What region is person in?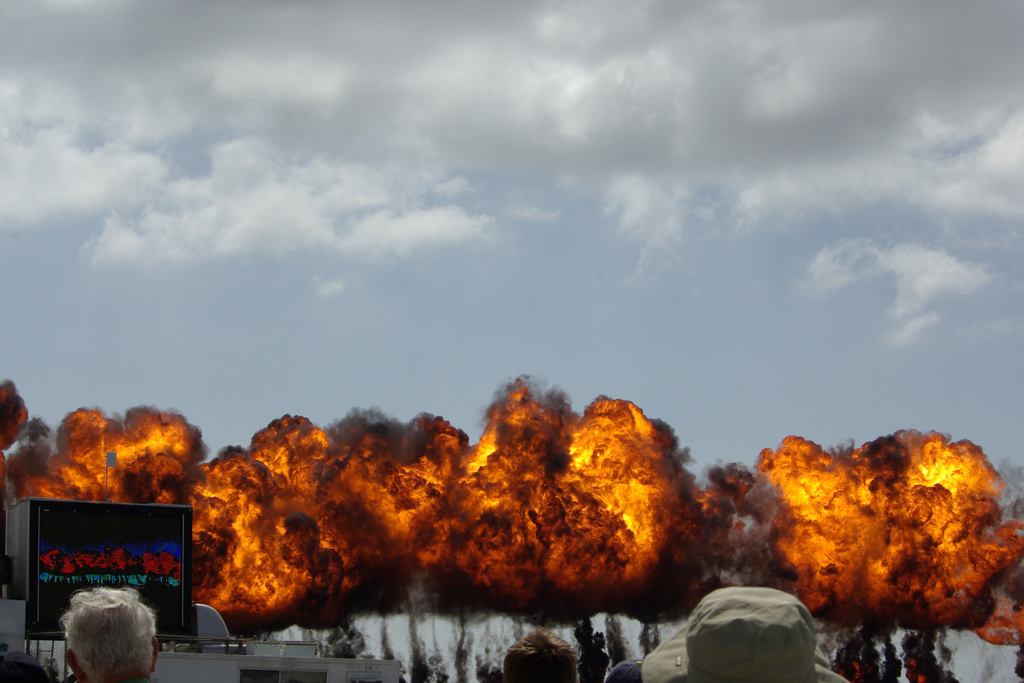
53/593/152/682.
